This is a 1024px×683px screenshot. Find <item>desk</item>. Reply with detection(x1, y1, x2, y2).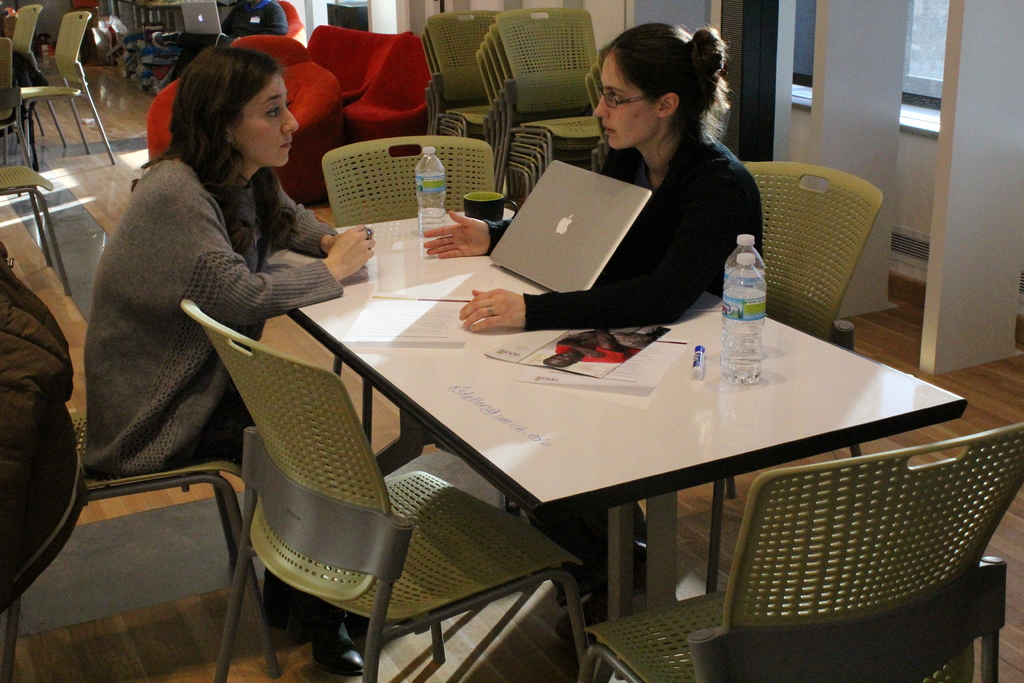
detection(219, 231, 900, 661).
